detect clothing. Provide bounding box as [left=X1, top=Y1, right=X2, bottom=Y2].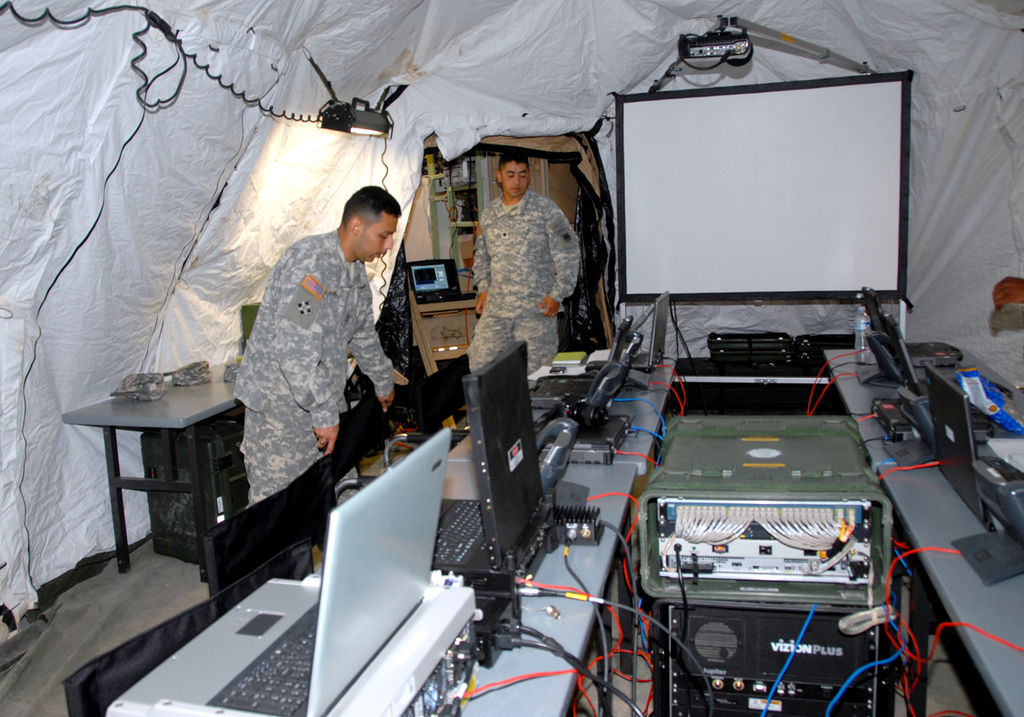
[left=227, top=228, right=399, bottom=511].
